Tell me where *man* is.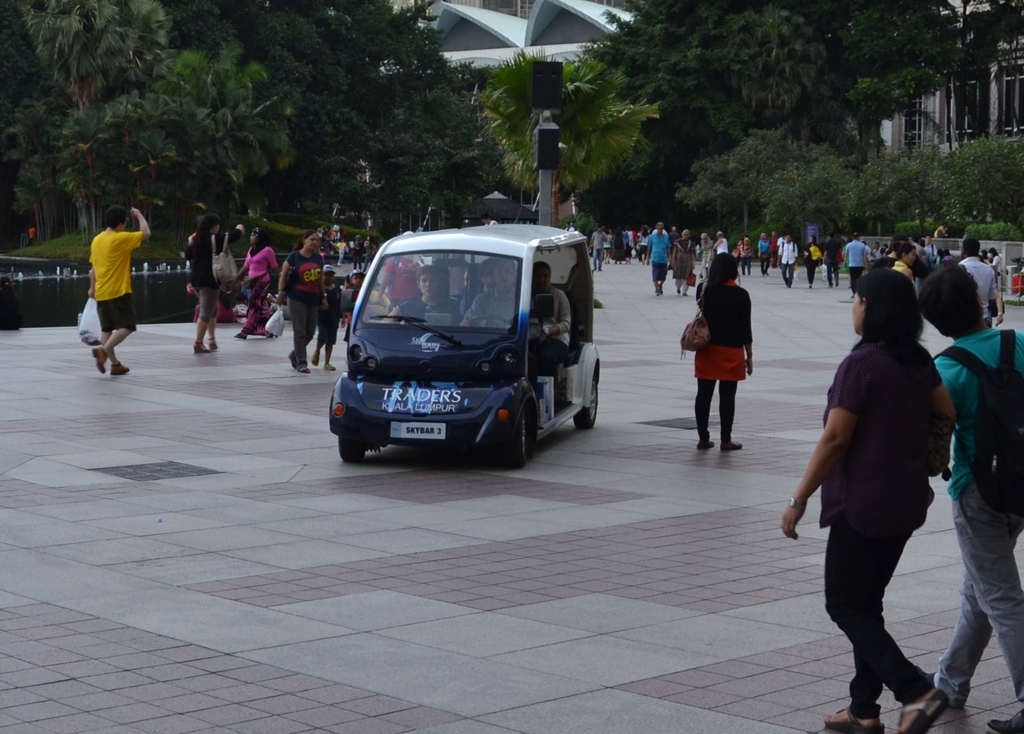
*man* is at <bbox>385, 267, 462, 331</bbox>.
